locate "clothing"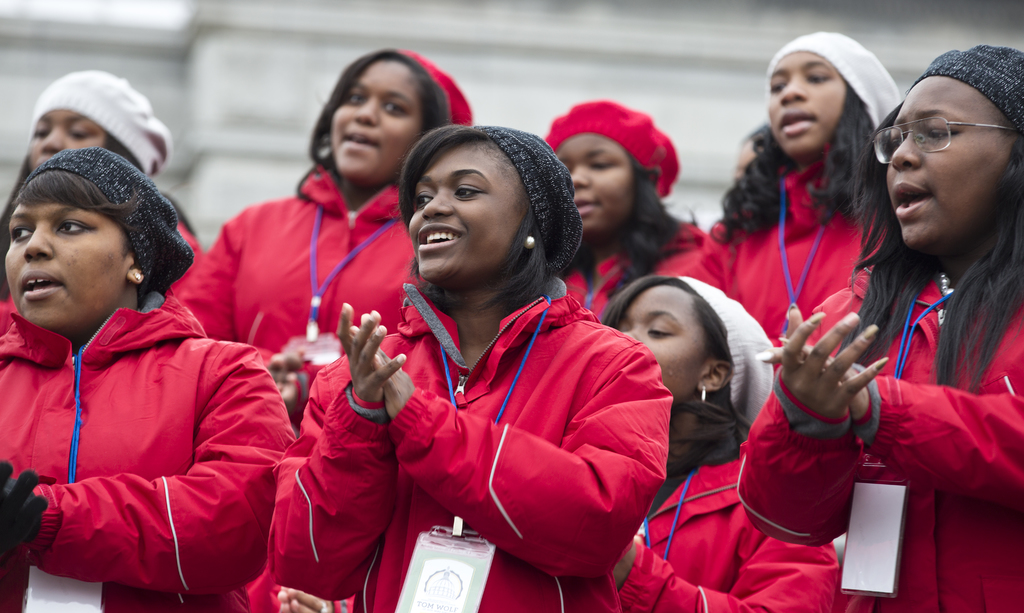
region(173, 161, 434, 400)
